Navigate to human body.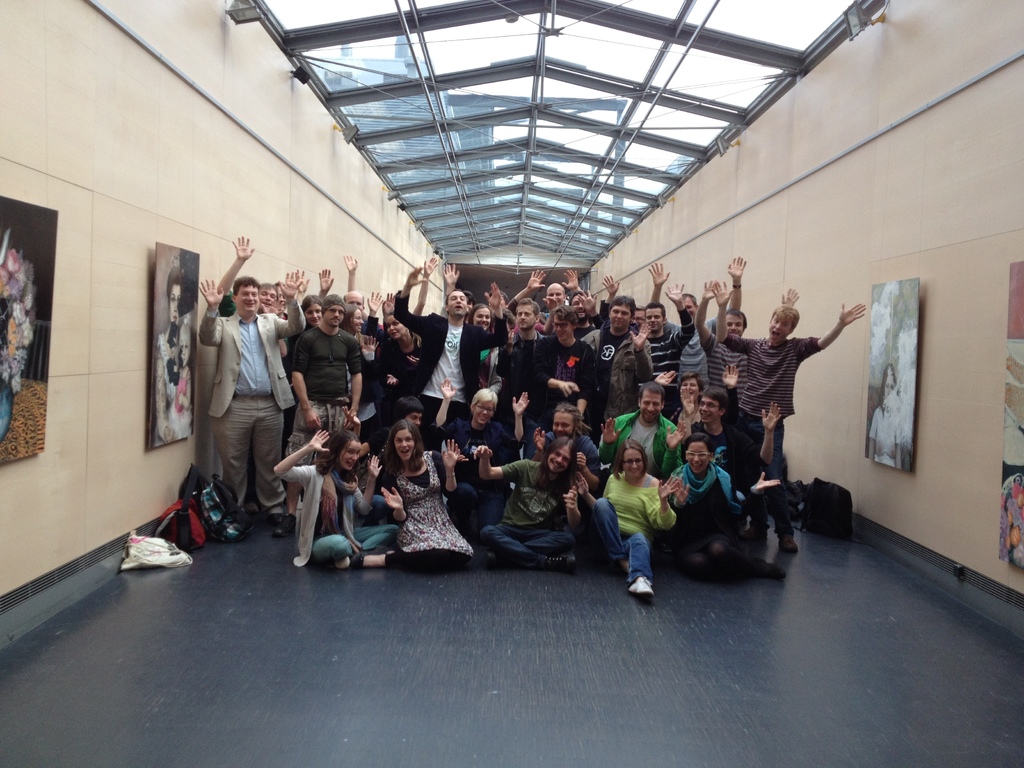
Navigation target: [708, 280, 865, 548].
